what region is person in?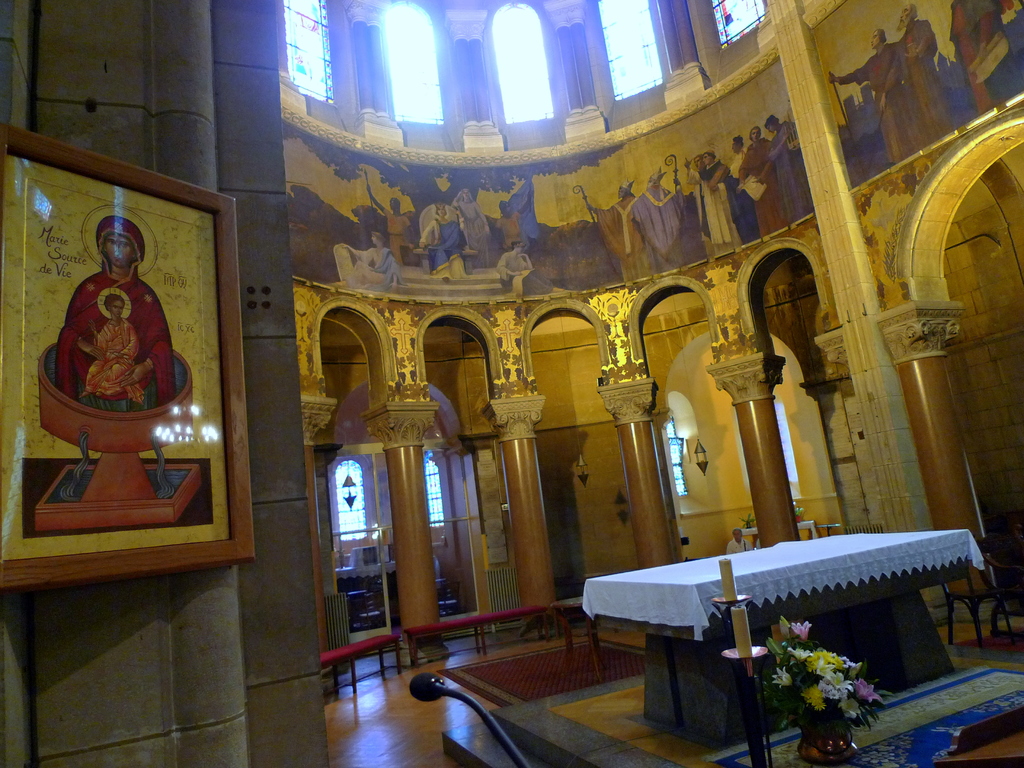
rect(48, 219, 172, 449).
